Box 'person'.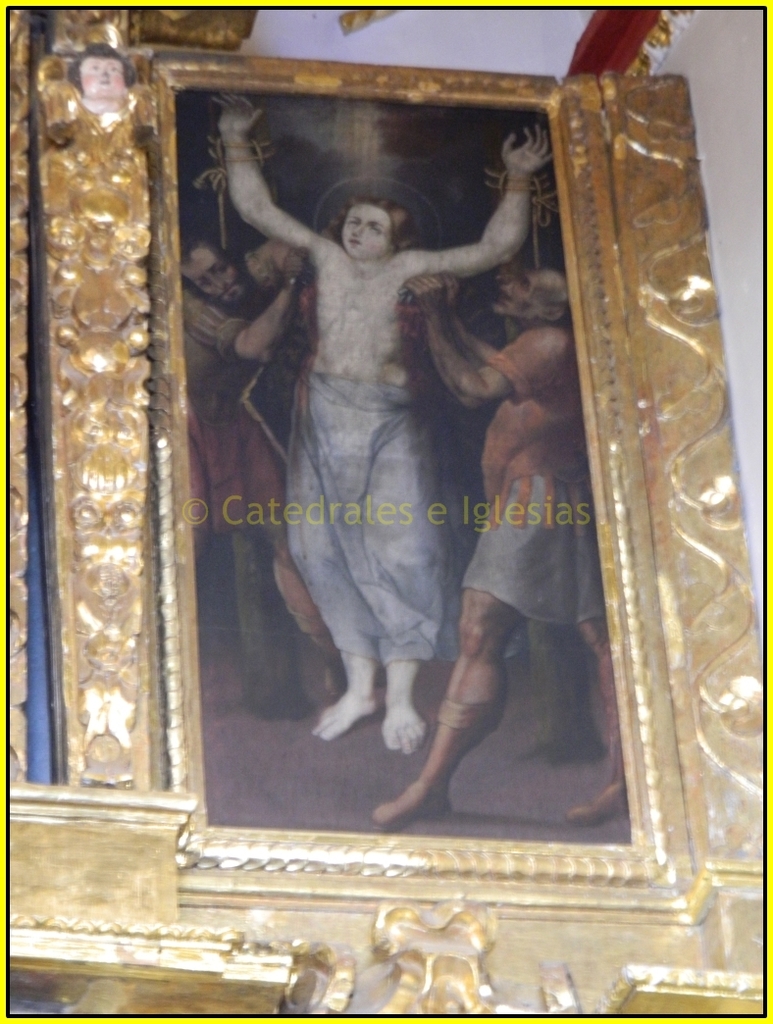
187/241/311/718.
